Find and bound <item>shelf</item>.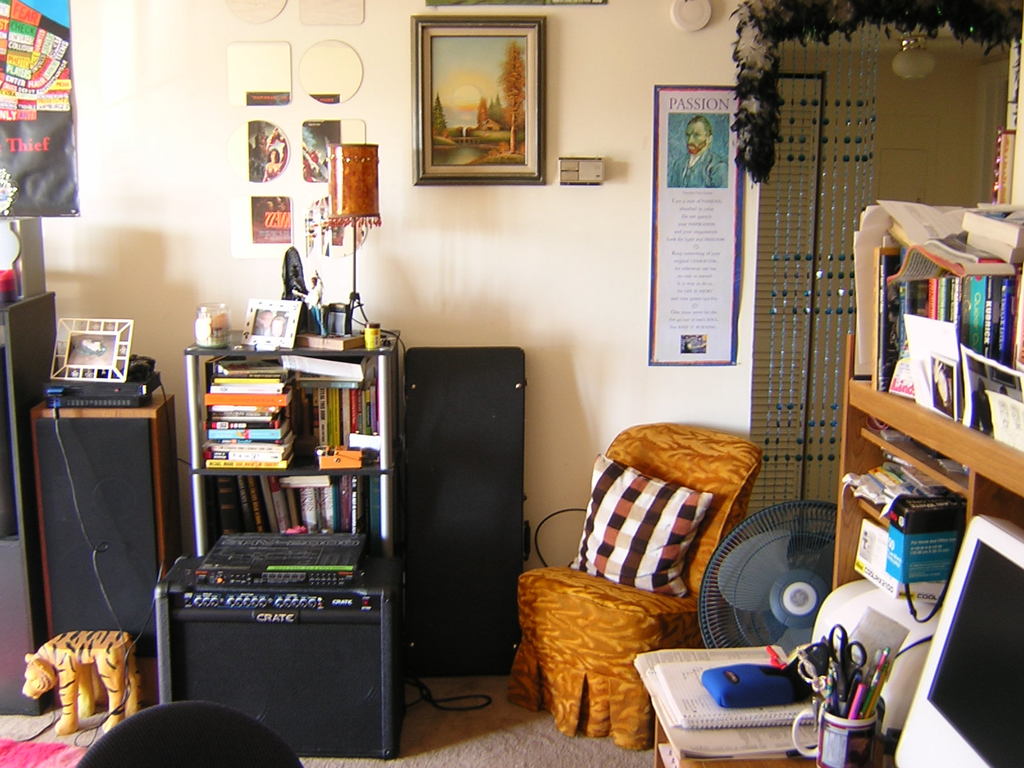
Bound: 828:201:1023:643.
